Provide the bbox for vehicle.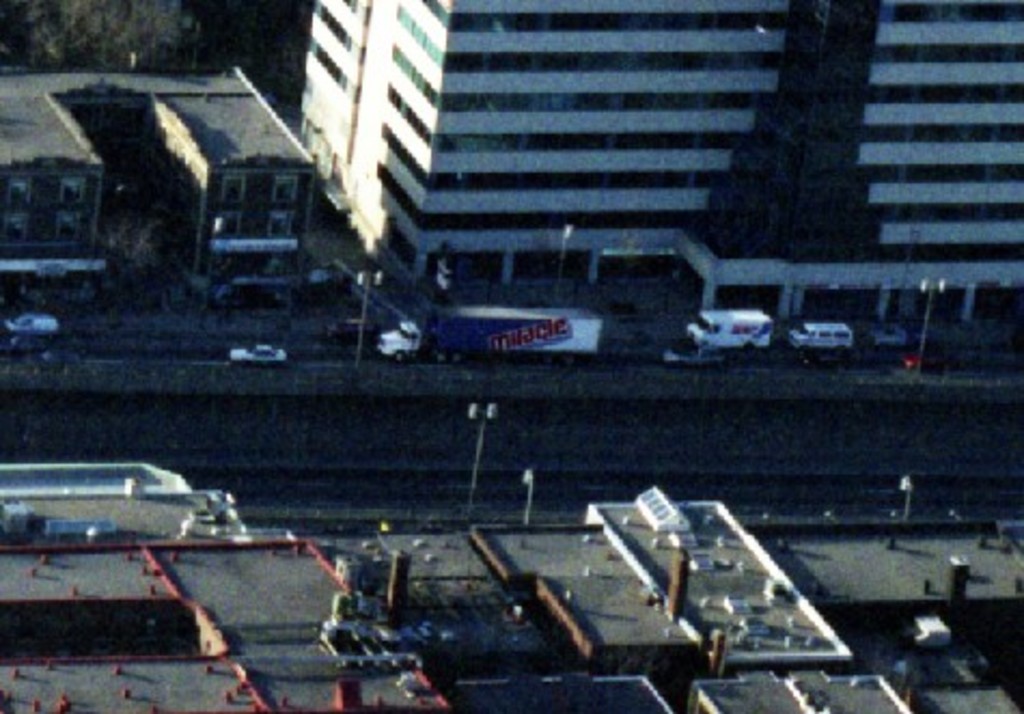
{"x1": 793, "y1": 321, "x2": 860, "y2": 356}.
